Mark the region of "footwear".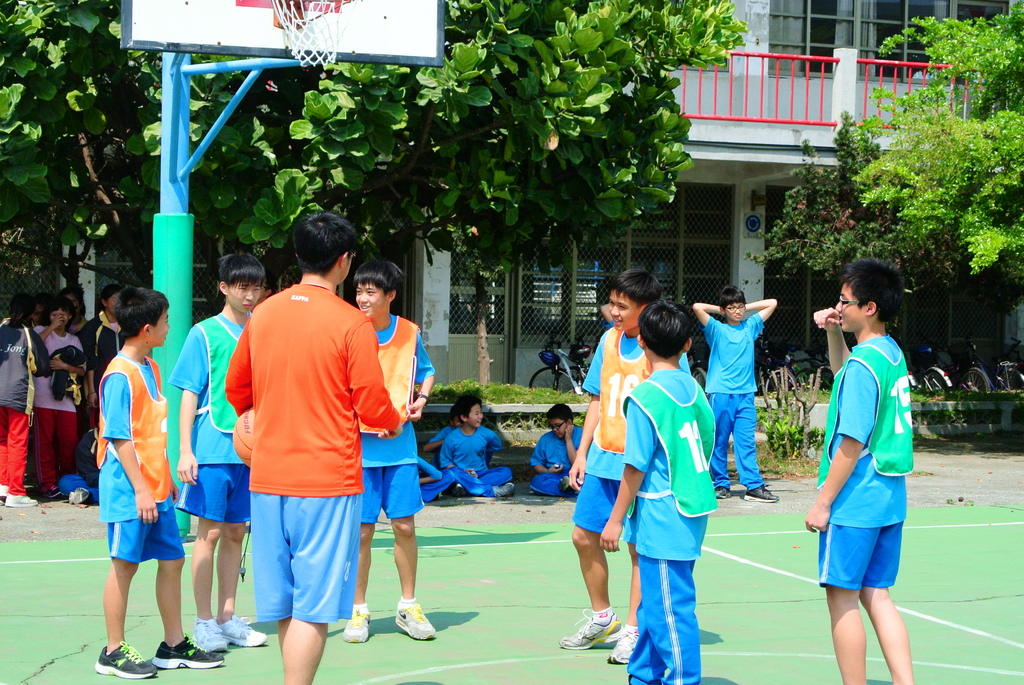
Region: 396, 597, 435, 644.
